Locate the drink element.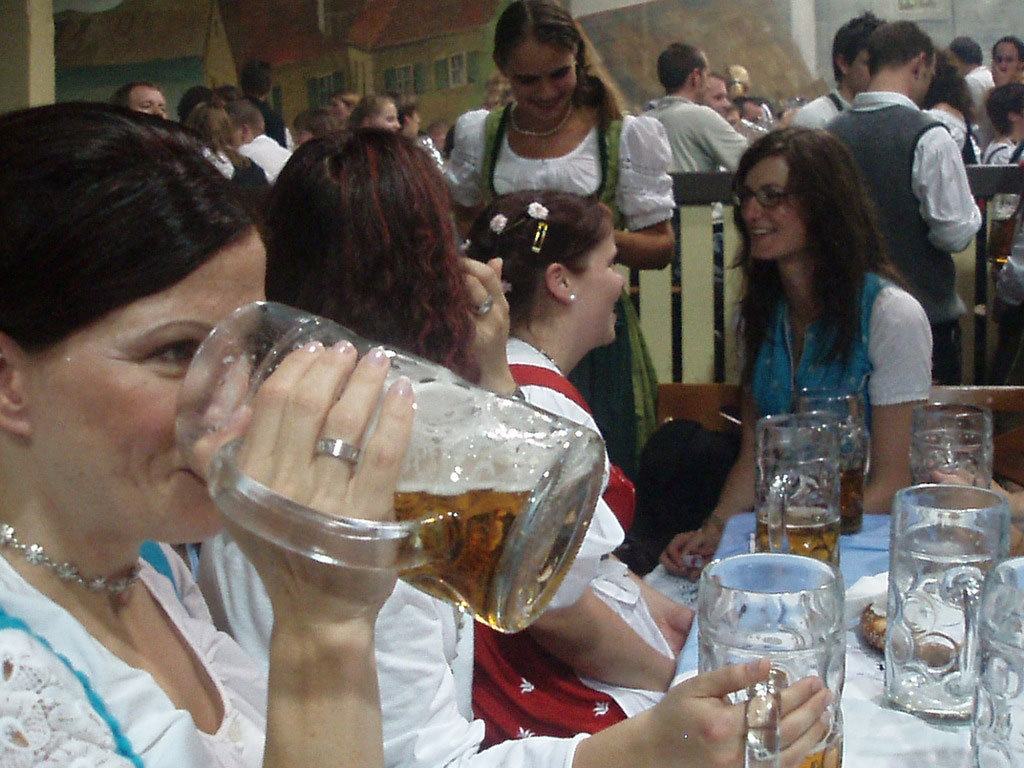
Element bbox: rect(397, 447, 607, 637).
